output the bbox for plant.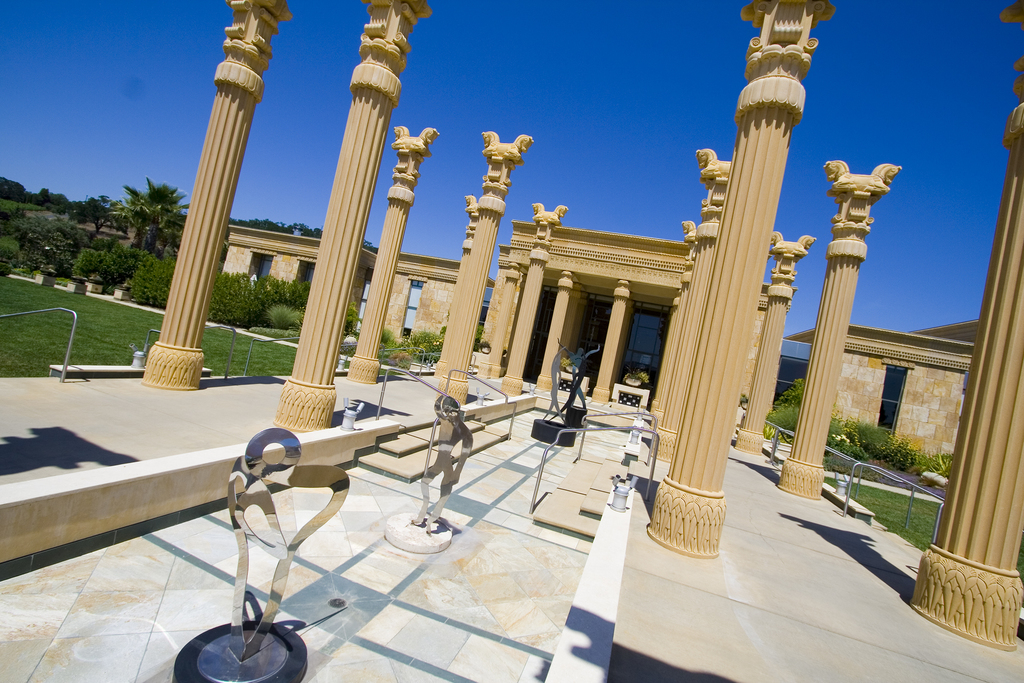
region(772, 390, 796, 433).
